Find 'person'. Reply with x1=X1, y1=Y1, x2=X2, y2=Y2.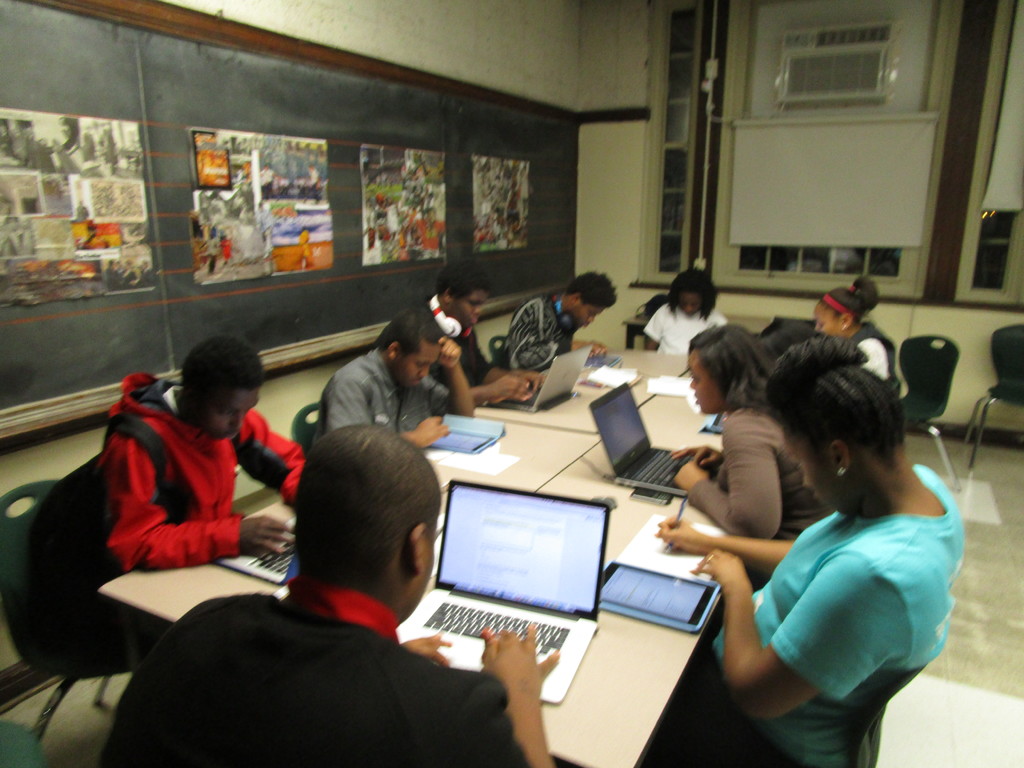
x1=94, y1=422, x2=559, y2=767.
